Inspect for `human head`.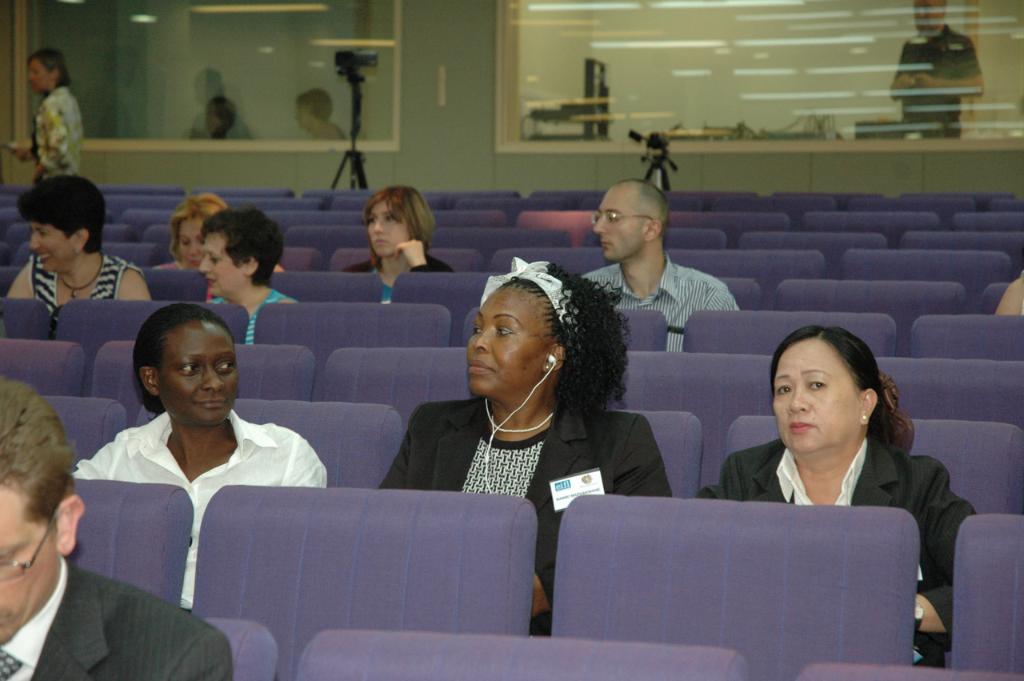
Inspection: bbox(589, 178, 669, 263).
